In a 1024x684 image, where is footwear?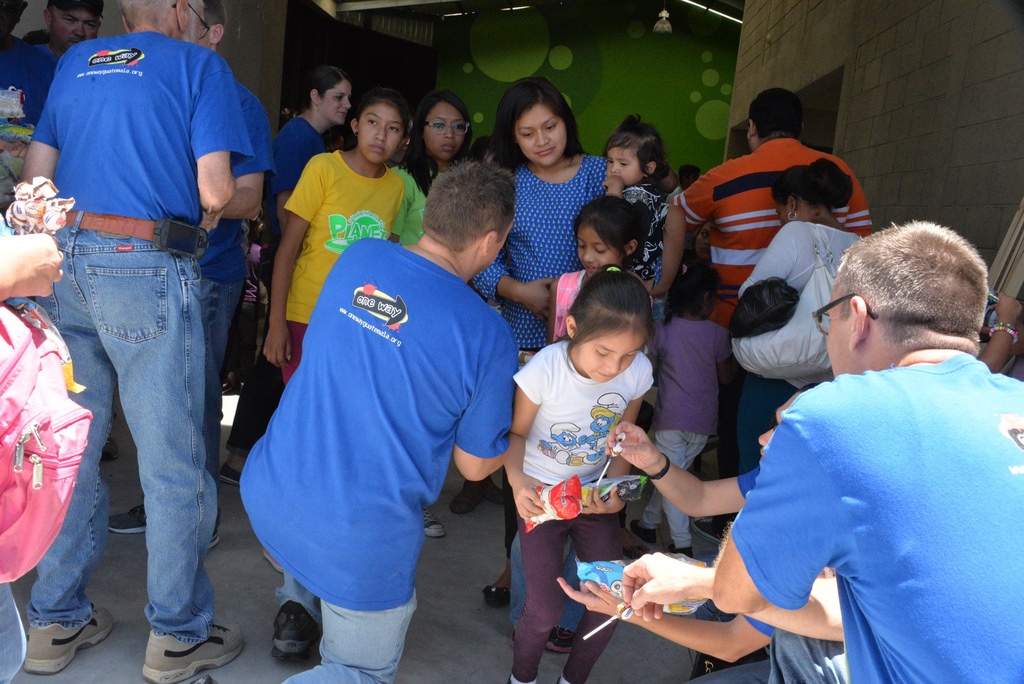
(223,370,243,395).
